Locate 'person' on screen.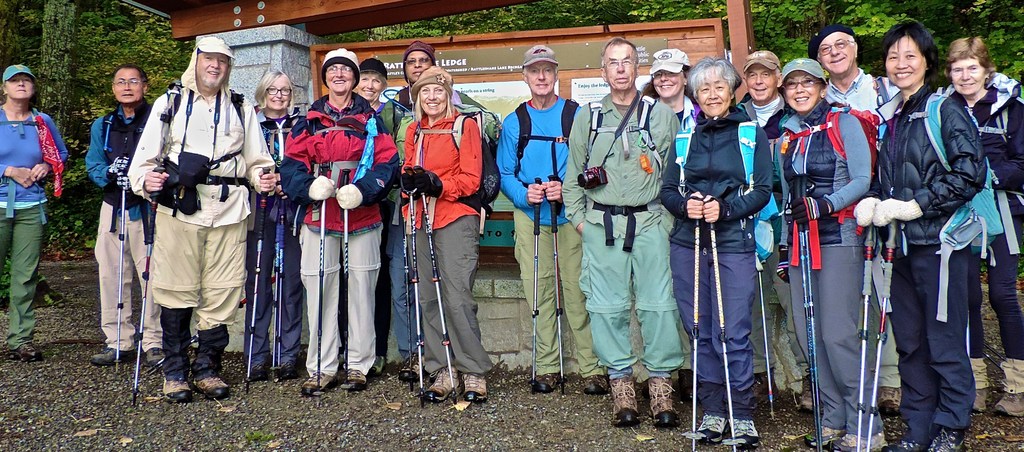
On screen at 399,53,488,407.
